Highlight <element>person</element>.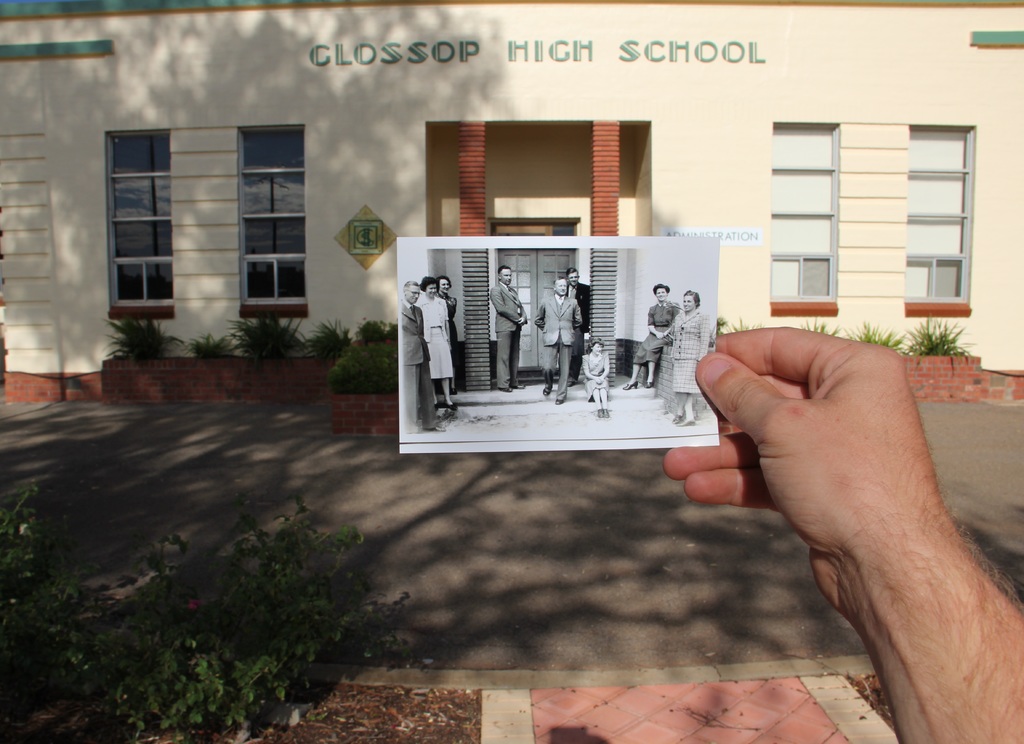
Highlighted region: 417, 277, 463, 414.
